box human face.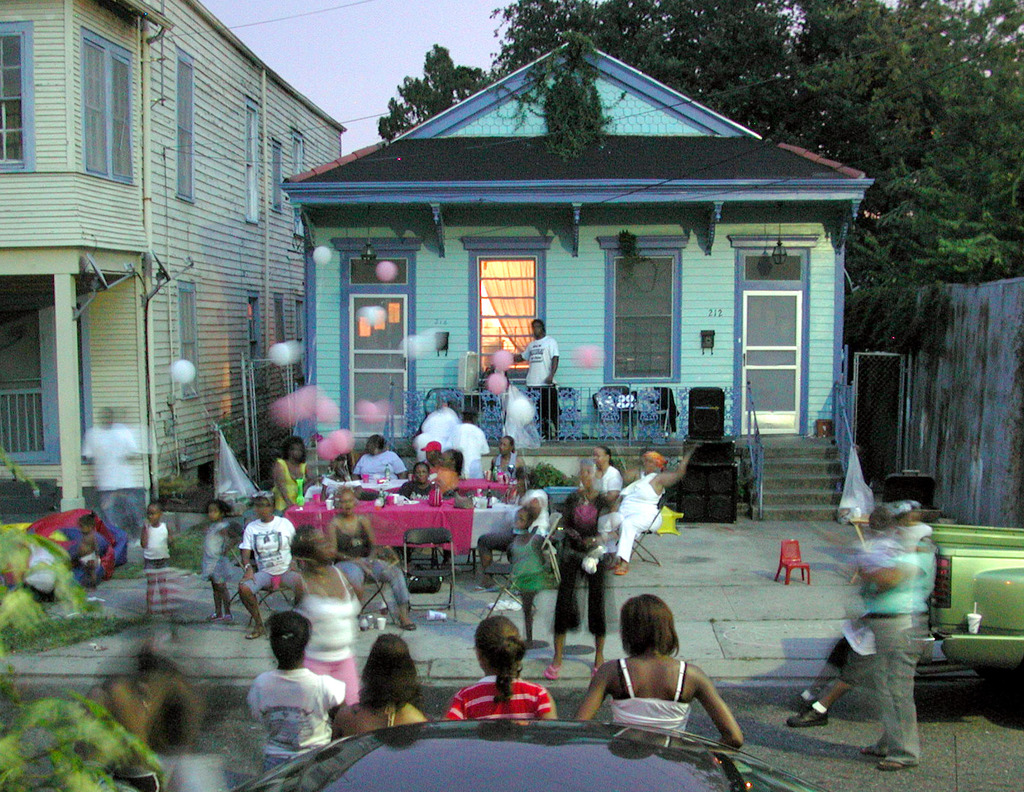
crop(421, 449, 435, 462).
